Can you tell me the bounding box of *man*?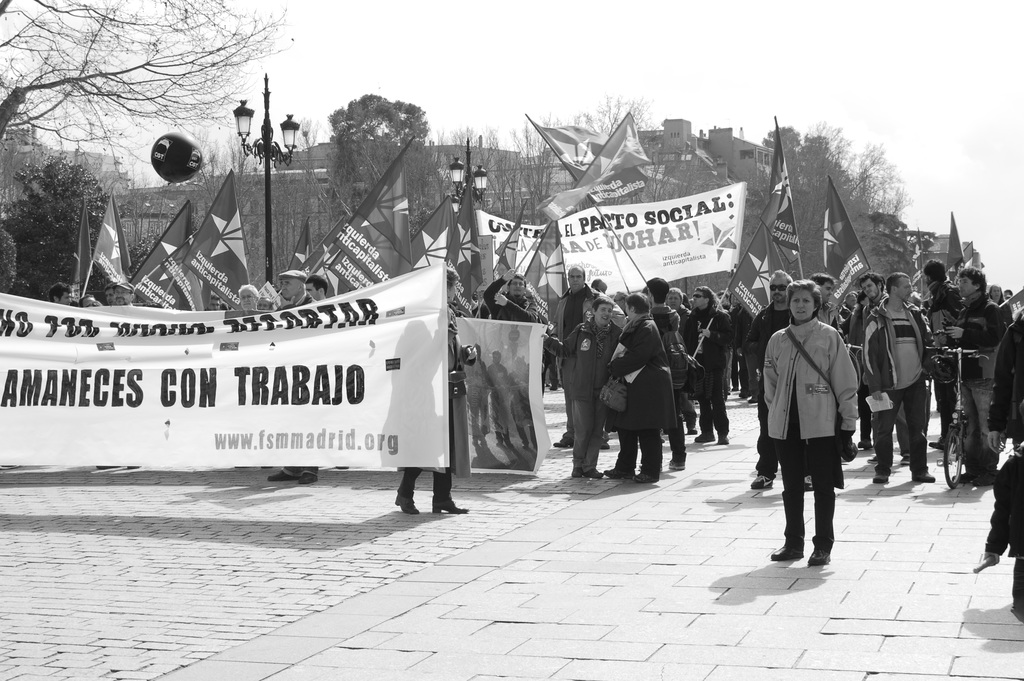
[546,260,628,447].
